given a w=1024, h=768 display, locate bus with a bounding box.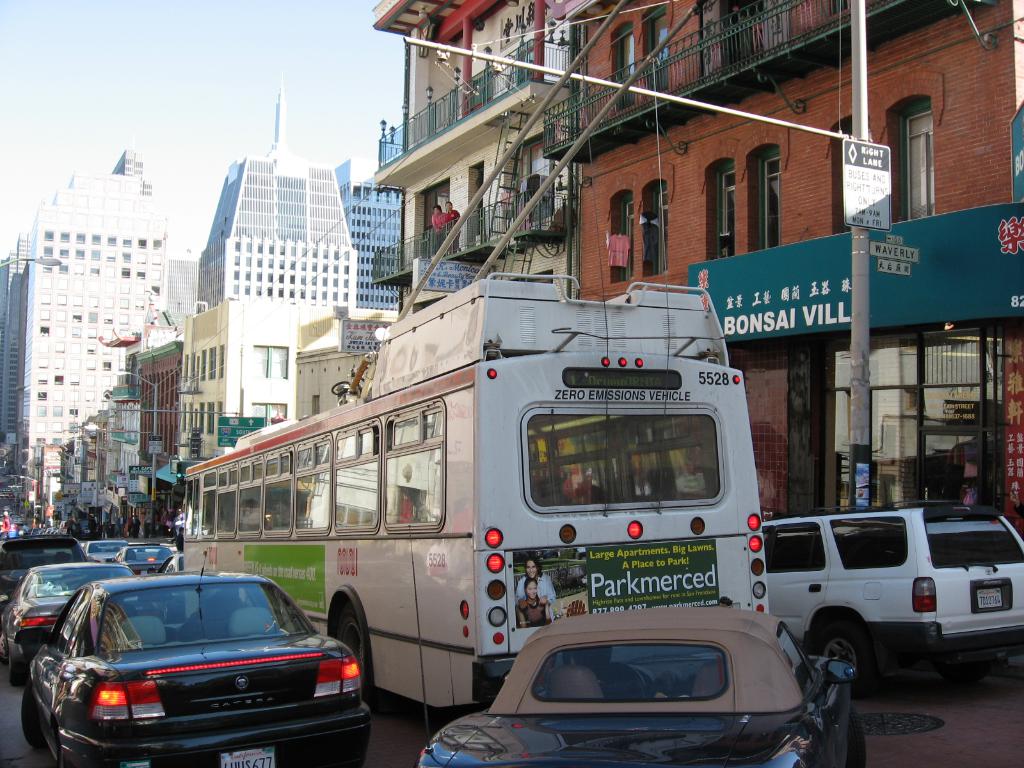
Located: (x1=181, y1=0, x2=771, y2=710).
